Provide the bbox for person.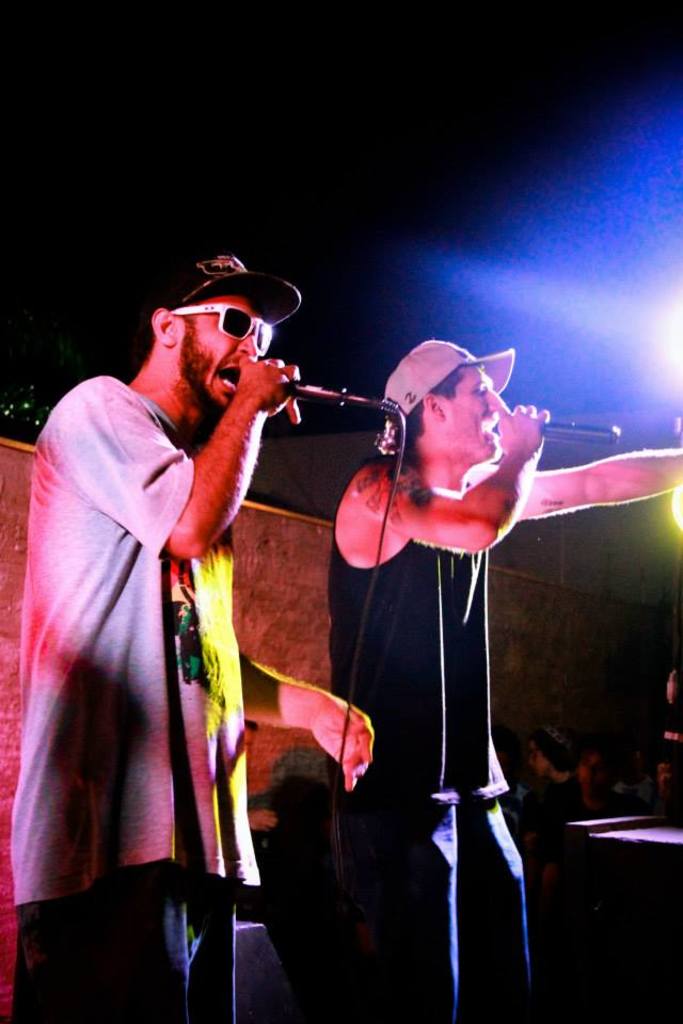
bbox=[13, 249, 384, 1023].
